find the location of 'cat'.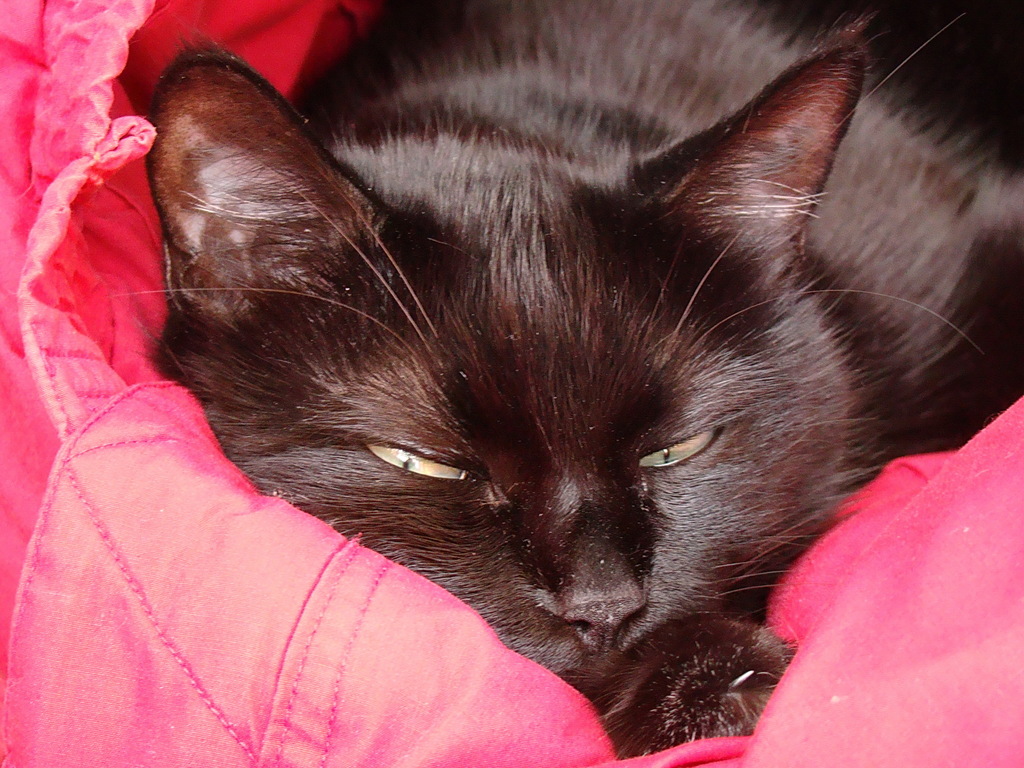
Location: <region>143, 0, 1023, 765</region>.
